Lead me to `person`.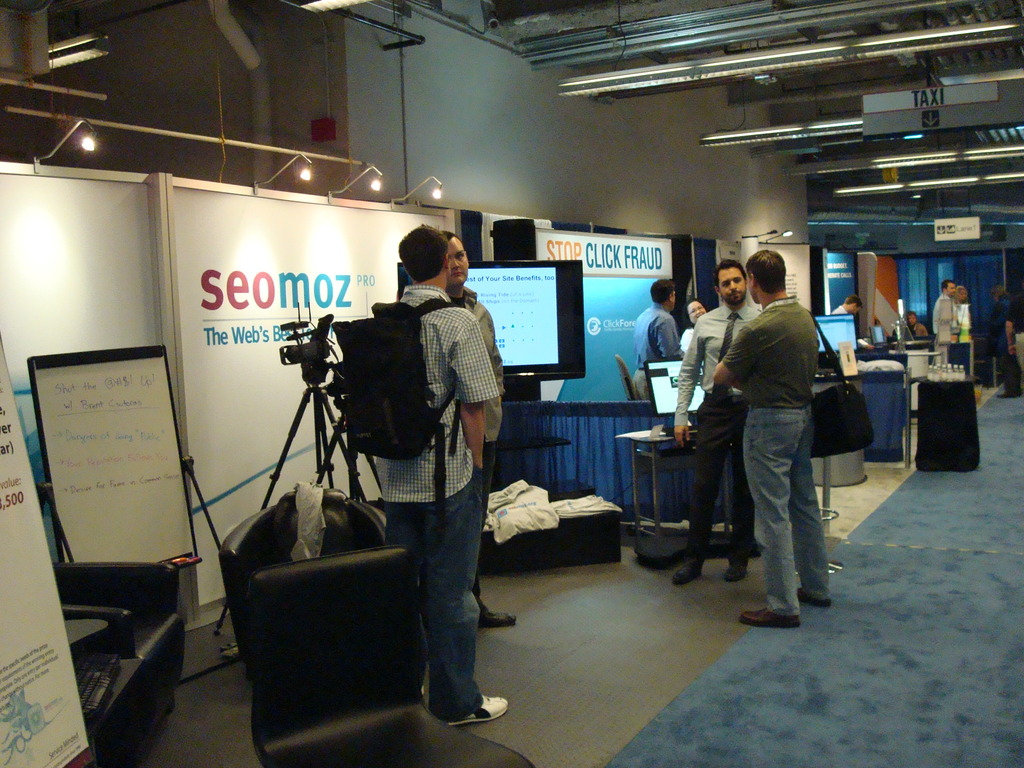
Lead to 633:276:684:399.
